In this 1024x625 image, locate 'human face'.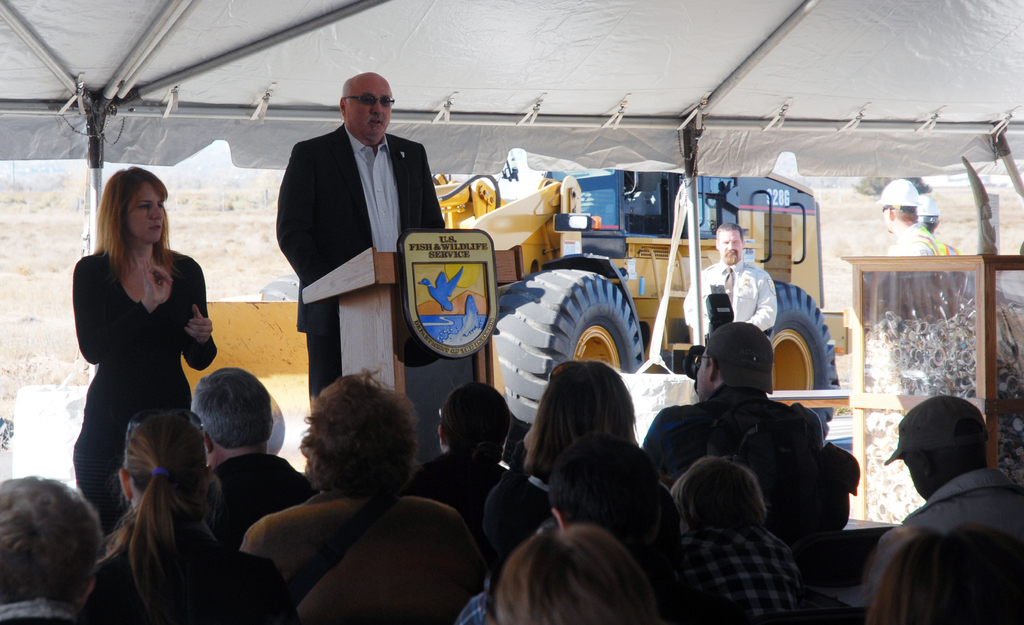
Bounding box: box(129, 183, 170, 248).
